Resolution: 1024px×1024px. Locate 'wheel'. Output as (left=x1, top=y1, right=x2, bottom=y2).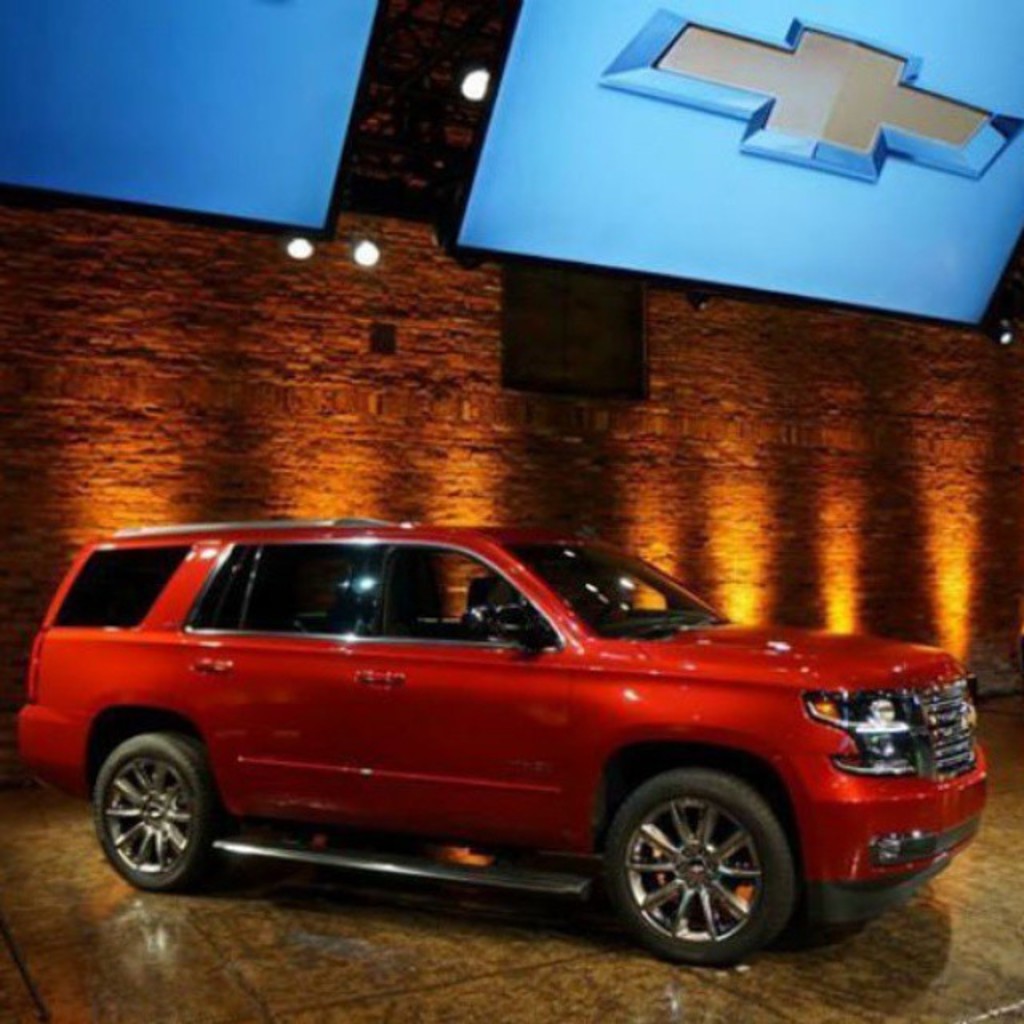
(left=96, top=733, right=226, bottom=893).
